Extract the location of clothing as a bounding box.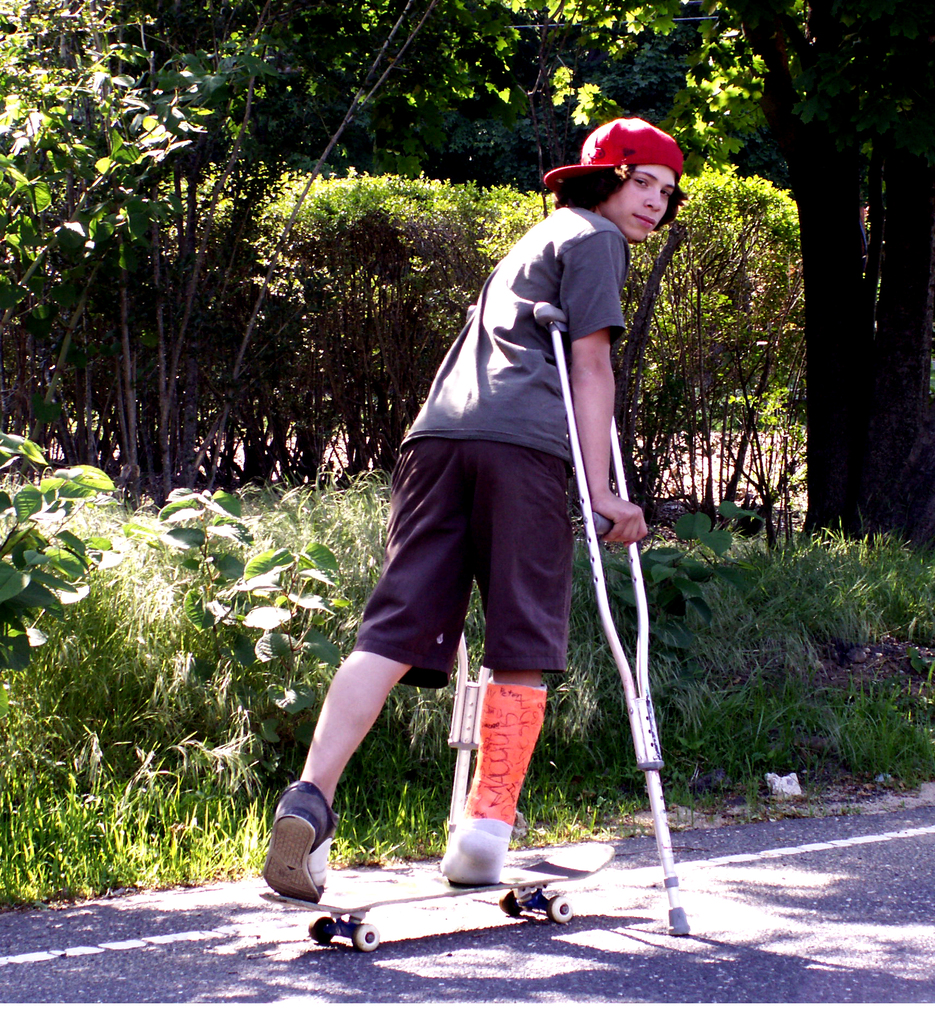
select_region(335, 184, 638, 671).
